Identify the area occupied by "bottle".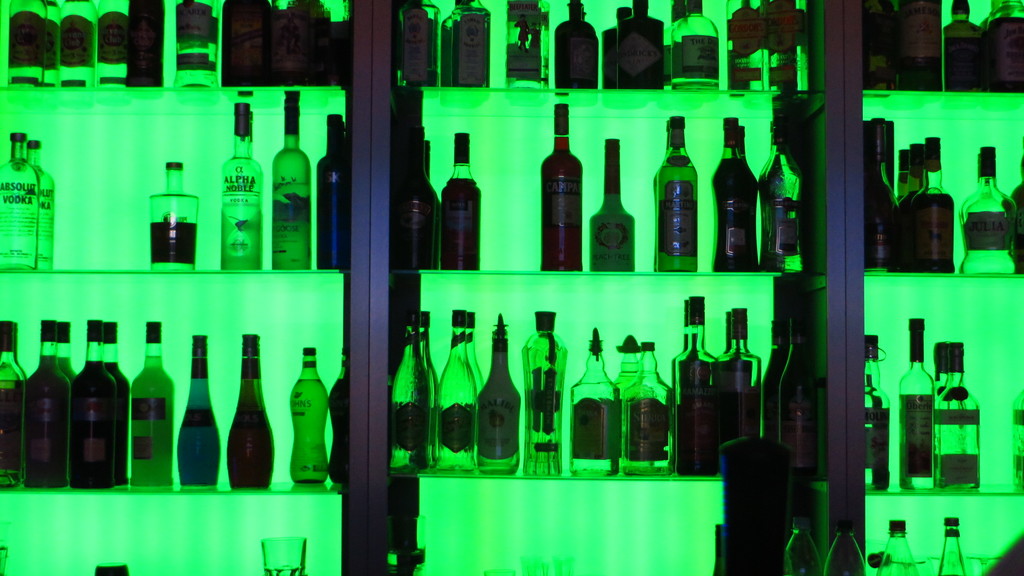
Area: [x1=67, y1=316, x2=120, y2=488].
